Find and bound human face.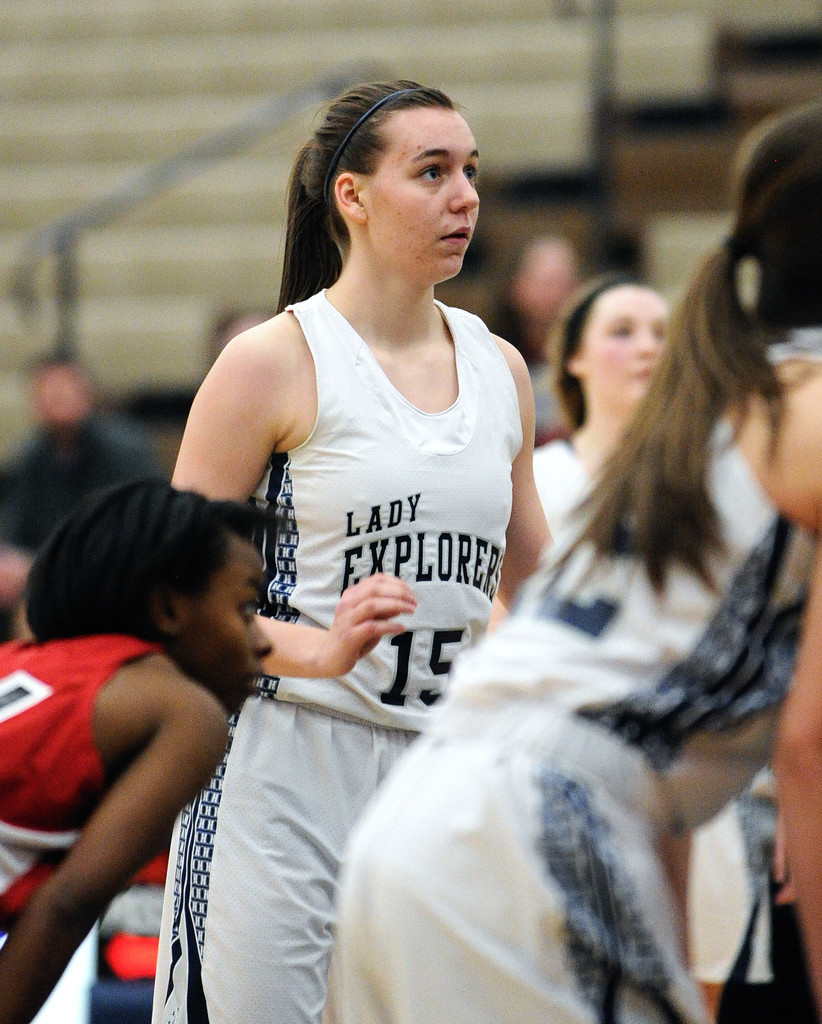
Bound: [361, 108, 481, 276].
